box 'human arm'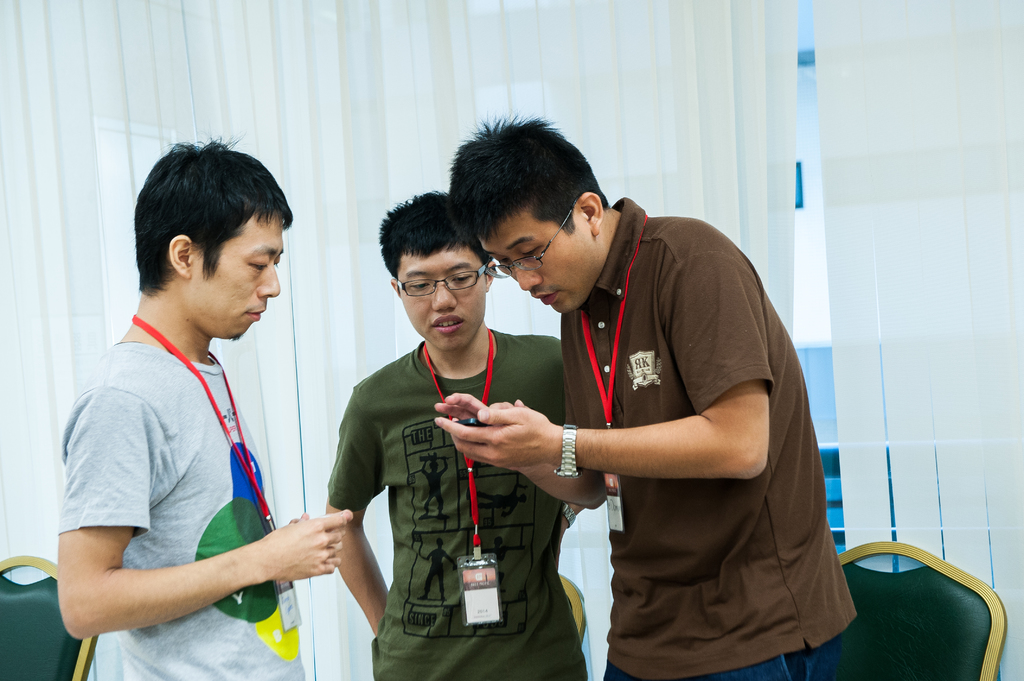
75 491 321 641
